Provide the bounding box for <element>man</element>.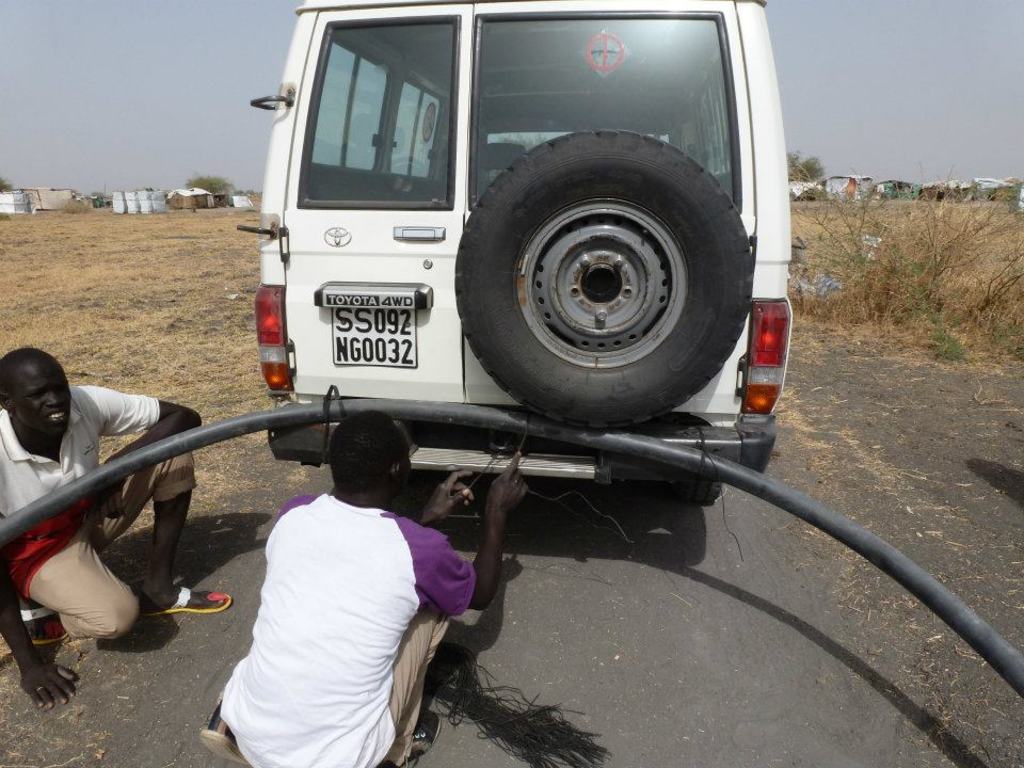
Rect(179, 428, 495, 758).
